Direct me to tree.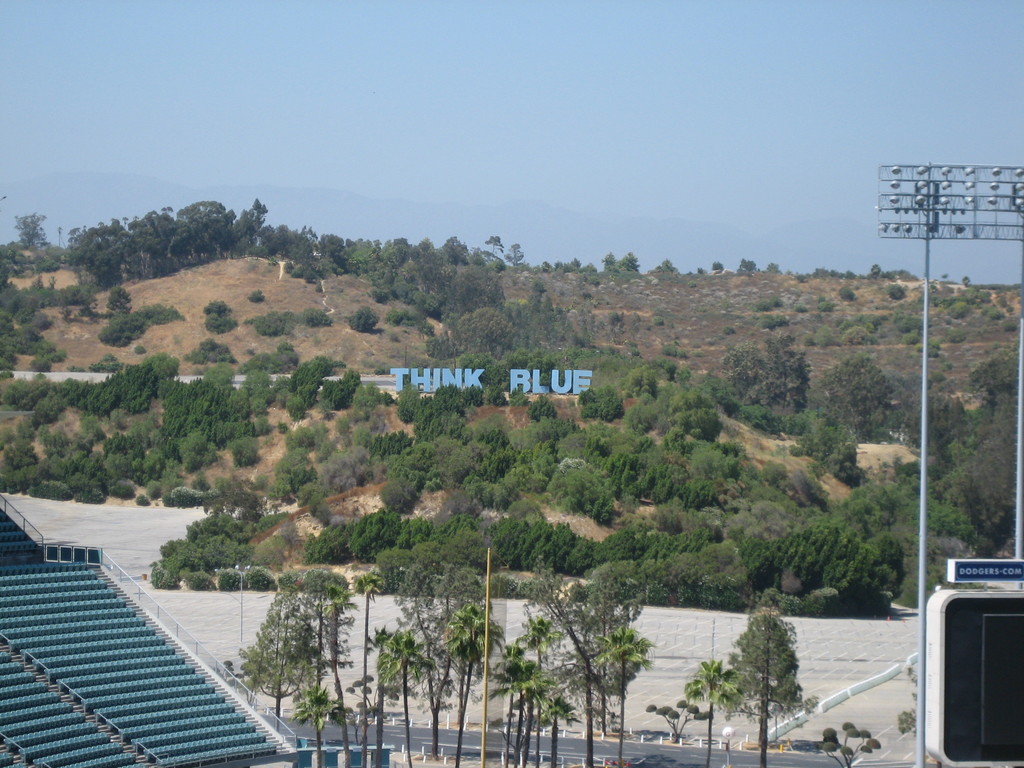
Direction: [803, 410, 886, 476].
